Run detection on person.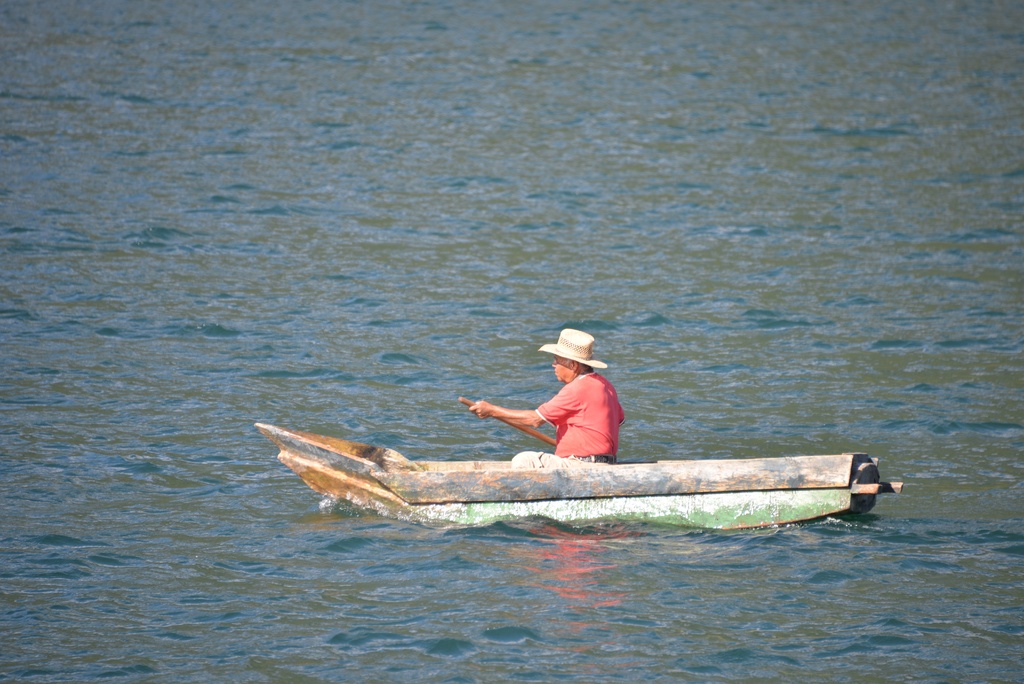
Result: <bbox>504, 326, 648, 478</bbox>.
